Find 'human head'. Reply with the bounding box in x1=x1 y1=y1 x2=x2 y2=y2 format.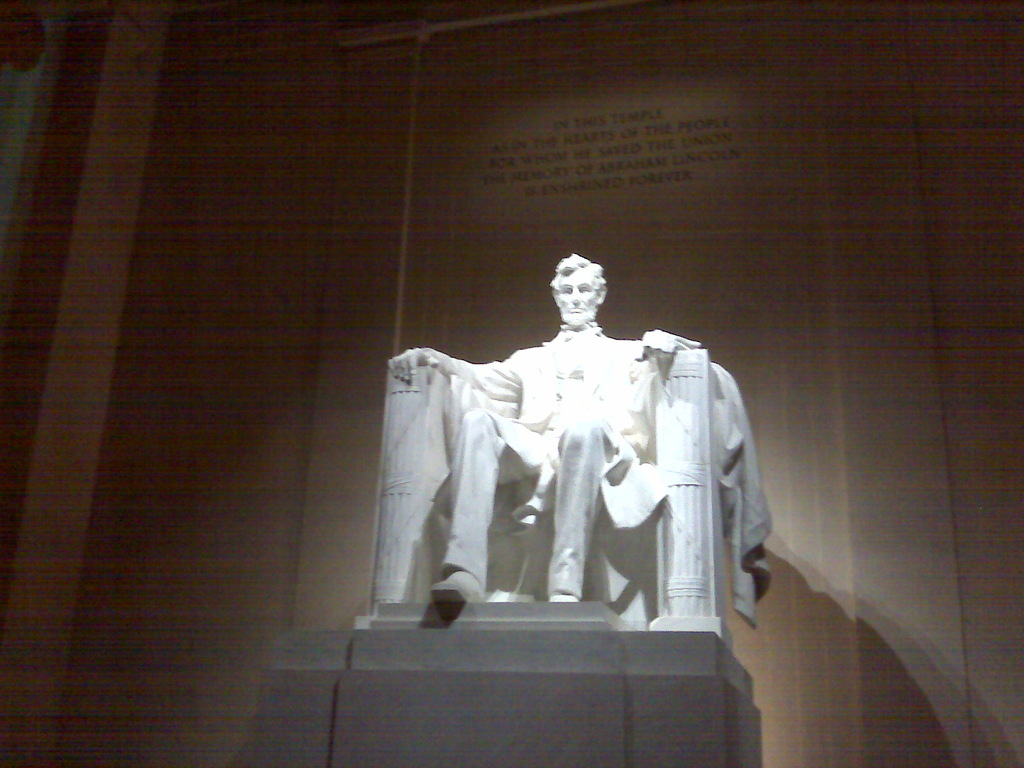
x1=532 y1=252 x2=618 y2=333.
